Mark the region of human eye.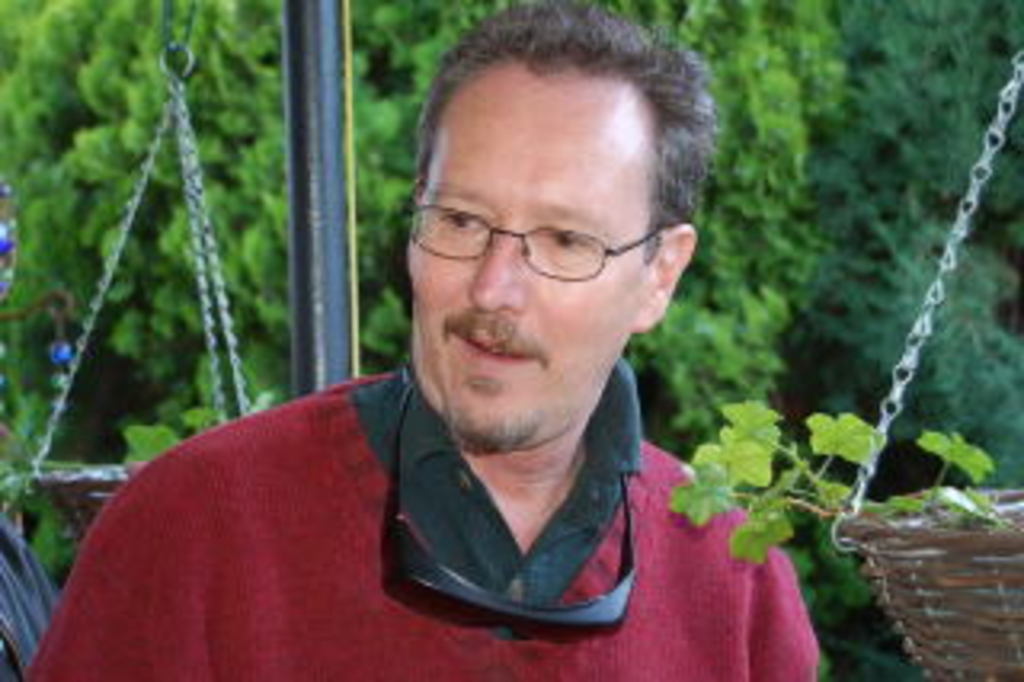
Region: <region>538, 231, 602, 253</region>.
